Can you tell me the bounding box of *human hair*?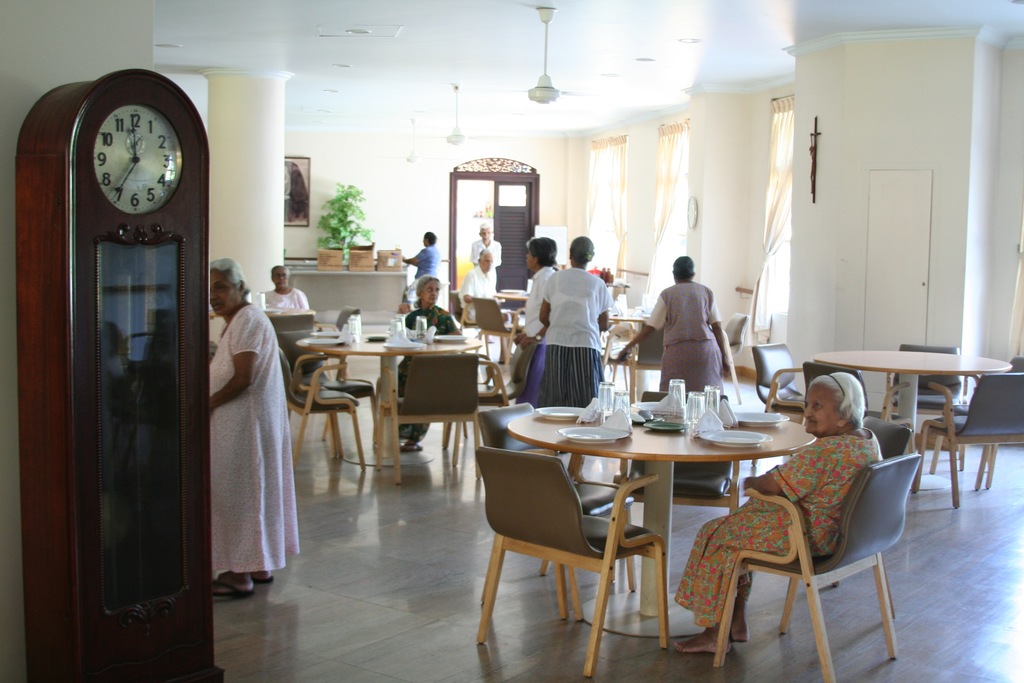
[x1=410, y1=275, x2=444, y2=311].
